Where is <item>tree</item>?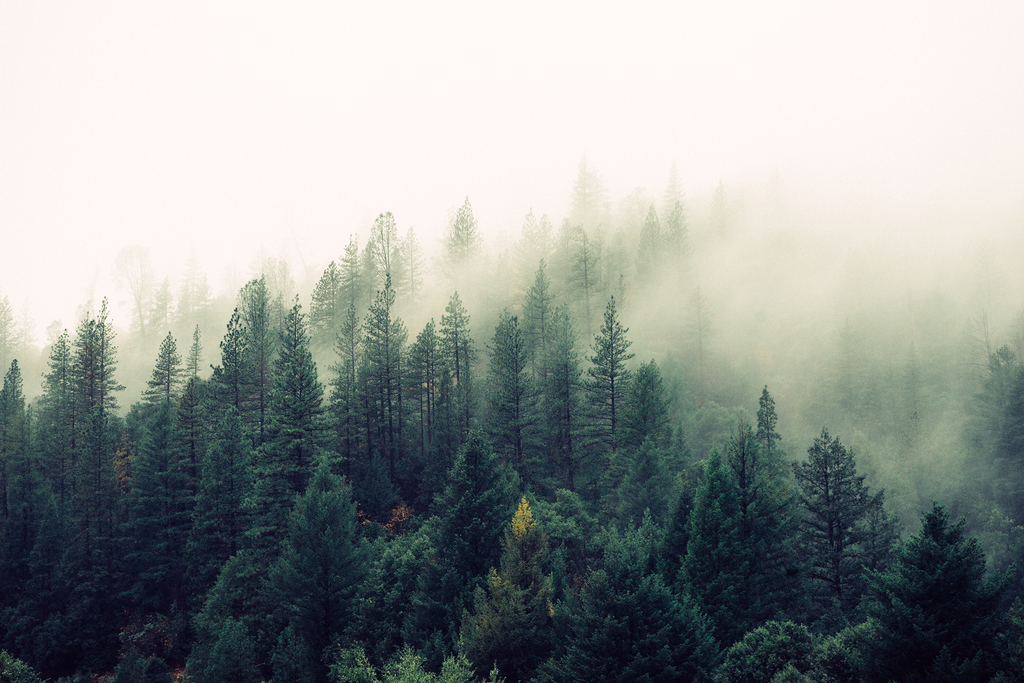
(left=516, top=243, right=564, bottom=448).
